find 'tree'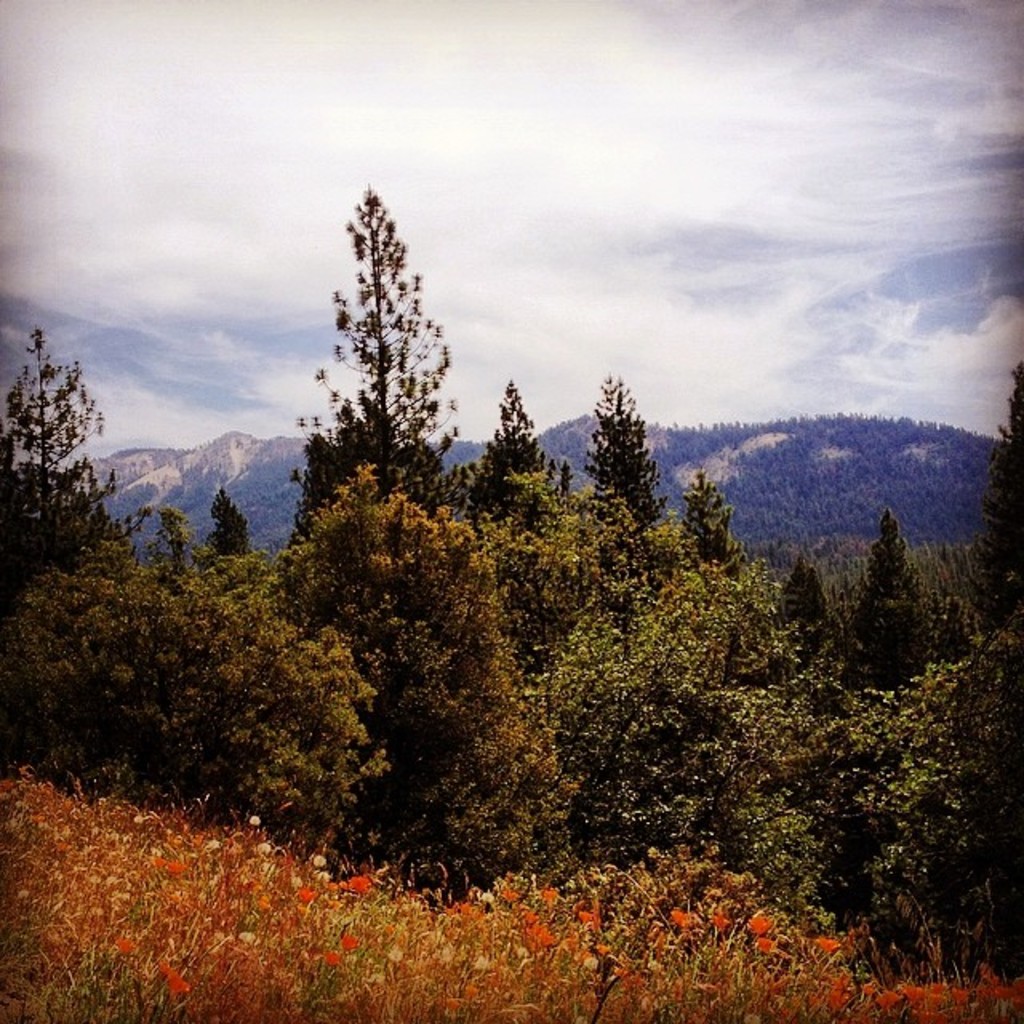
detection(0, 538, 392, 875)
